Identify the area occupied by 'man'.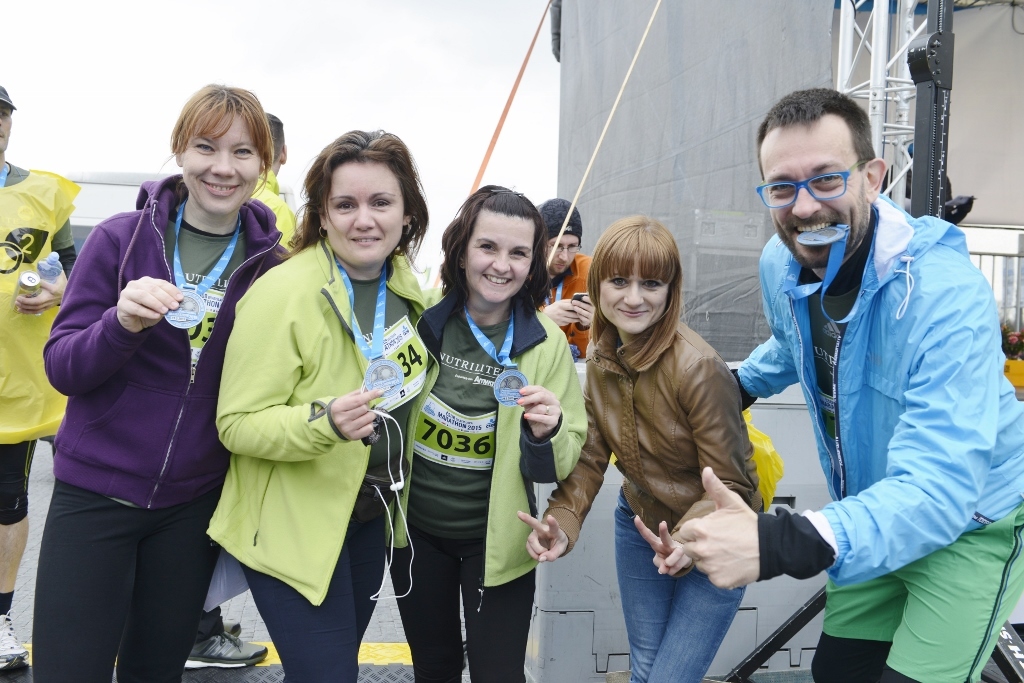
Area: [0,82,79,675].
